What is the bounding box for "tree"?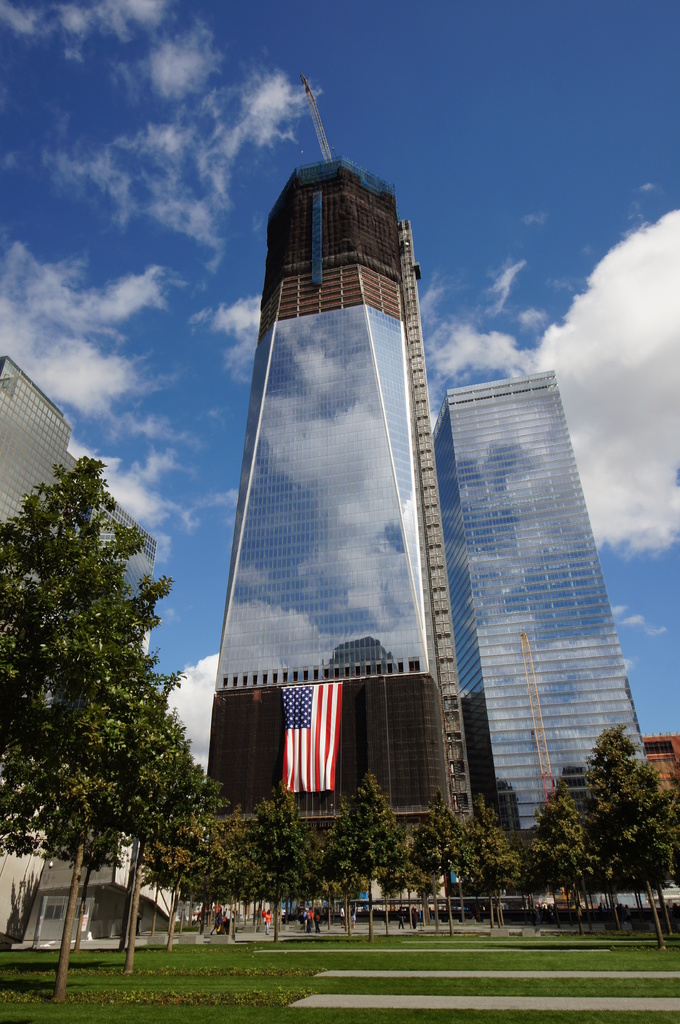
box=[150, 799, 225, 961].
